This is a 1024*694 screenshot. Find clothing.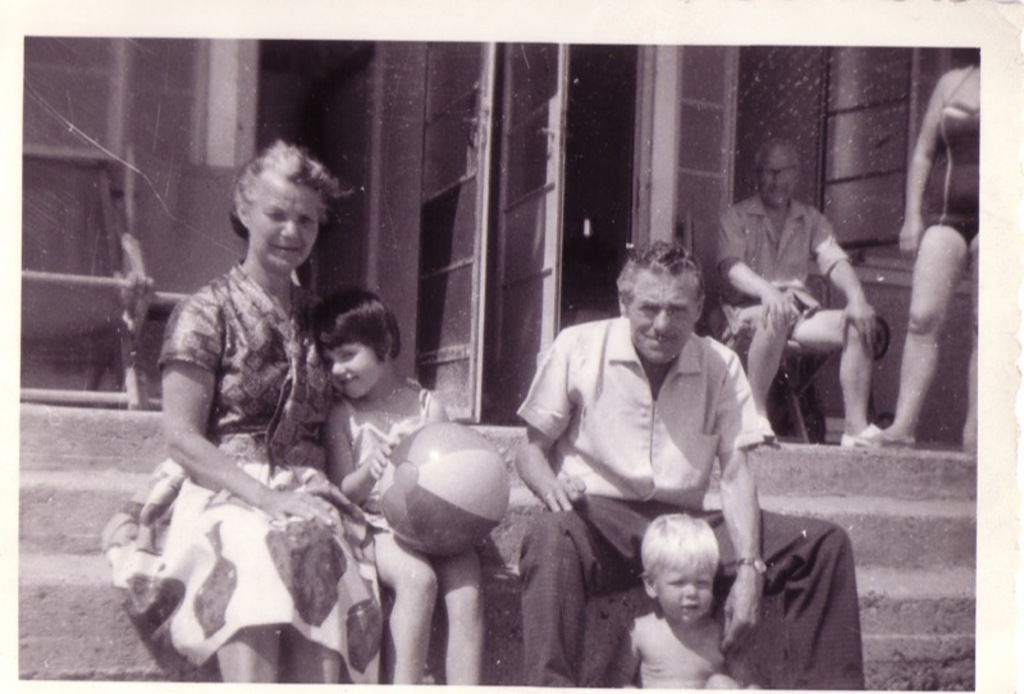
Bounding box: BBox(349, 379, 438, 557).
